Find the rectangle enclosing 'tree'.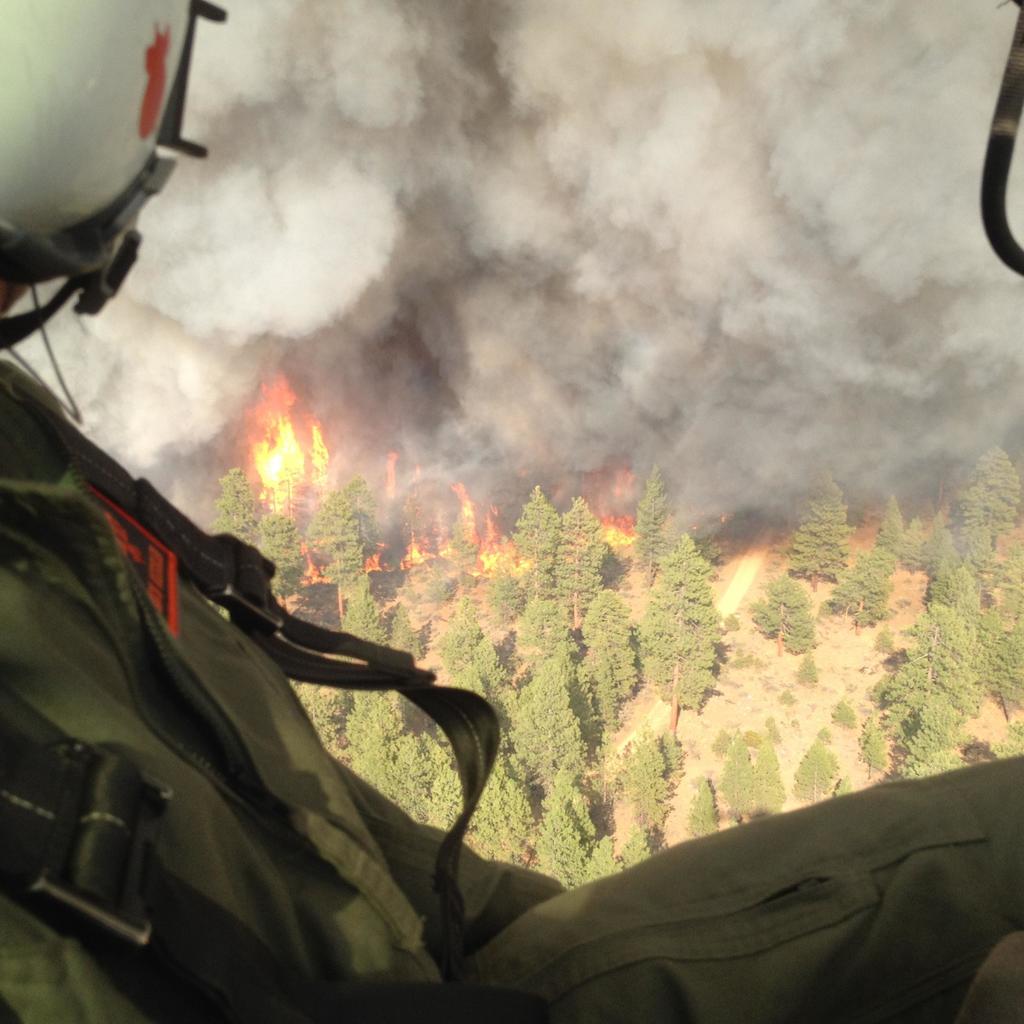
[left=775, top=451, right=859, bottom=584].
